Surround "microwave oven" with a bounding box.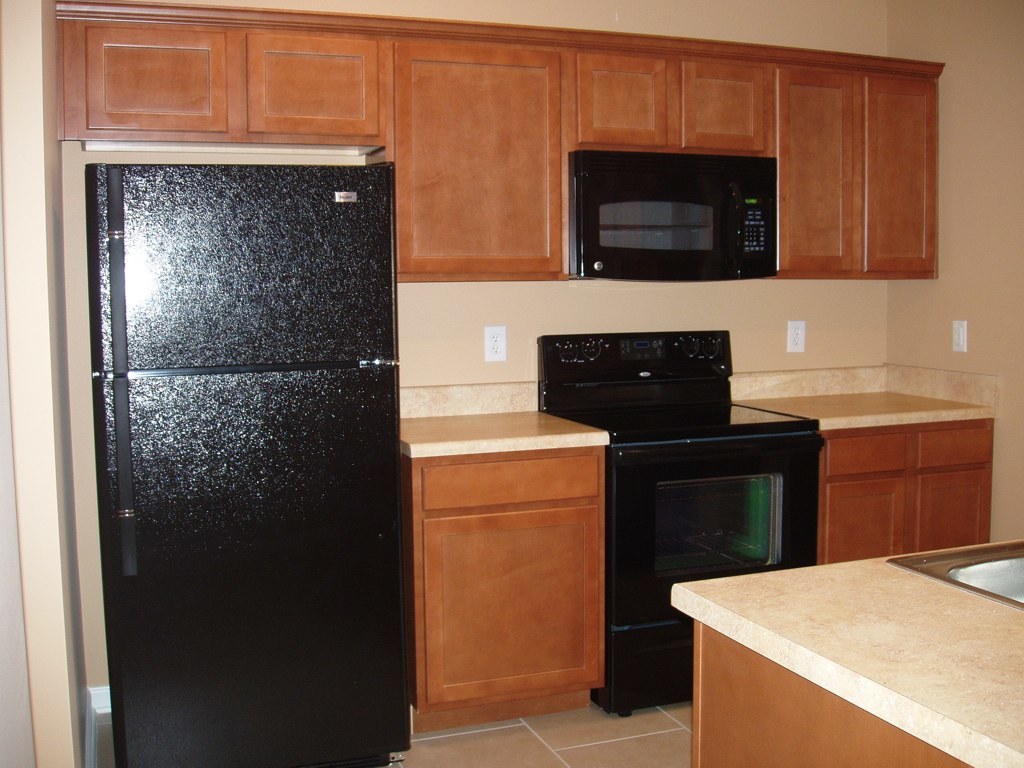
region(565, 152, 780, 283).
